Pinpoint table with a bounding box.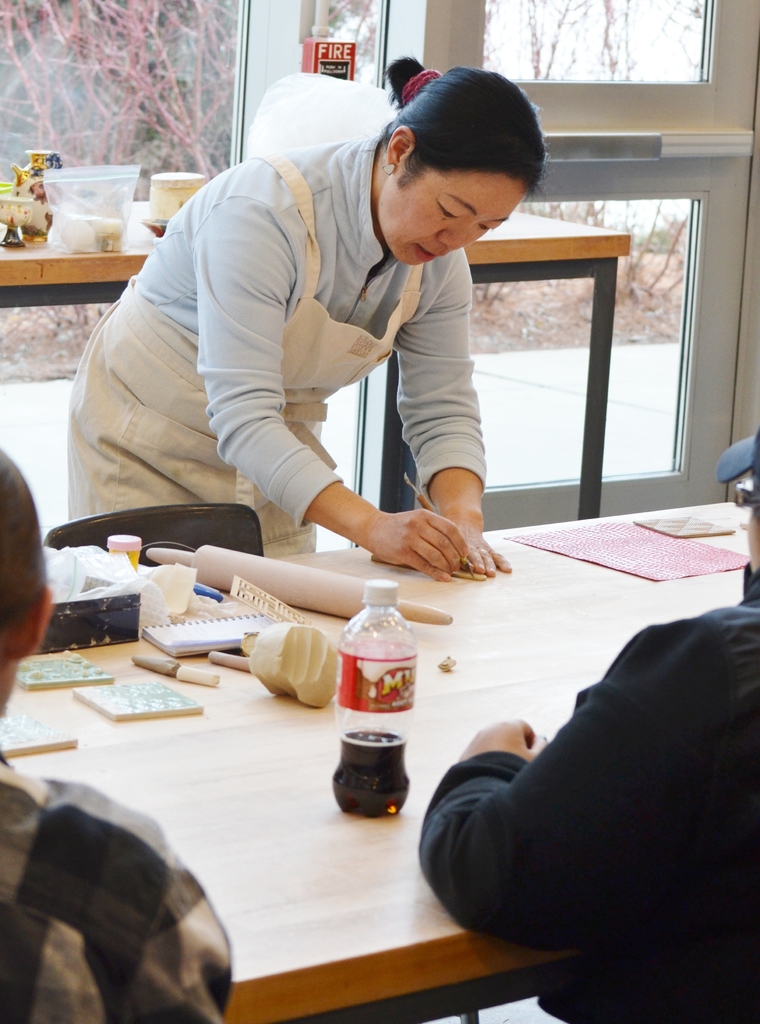
box(0, 206, 633, 519).
